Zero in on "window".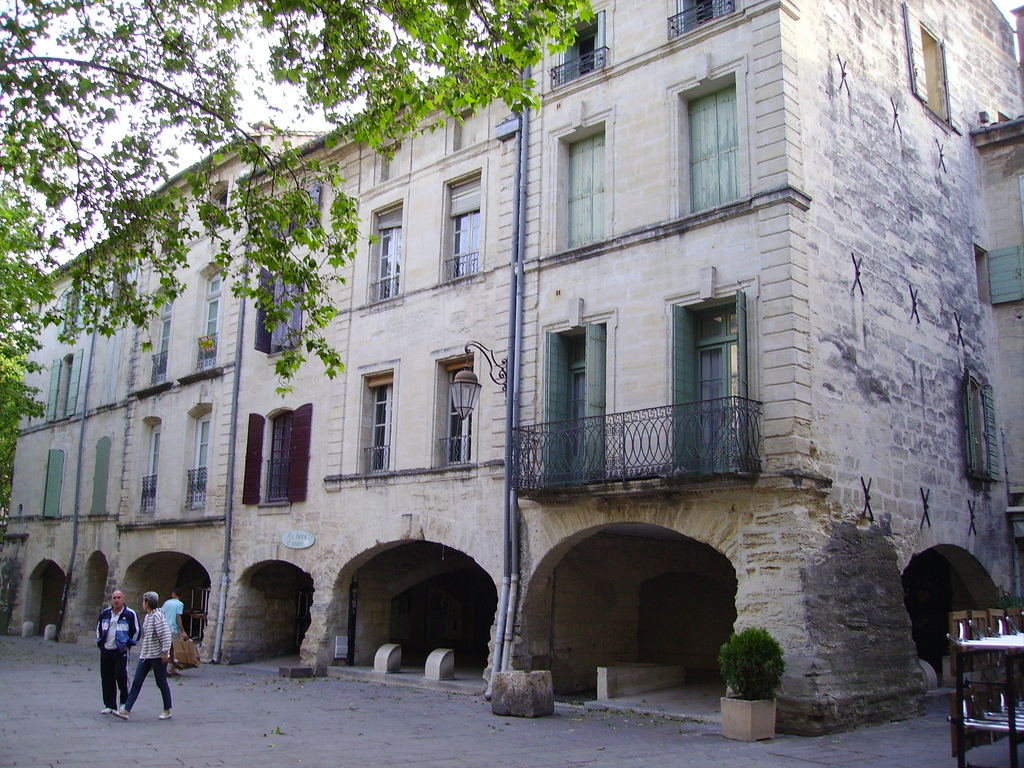
Zeroed in: 902, 4, 952, 125.
